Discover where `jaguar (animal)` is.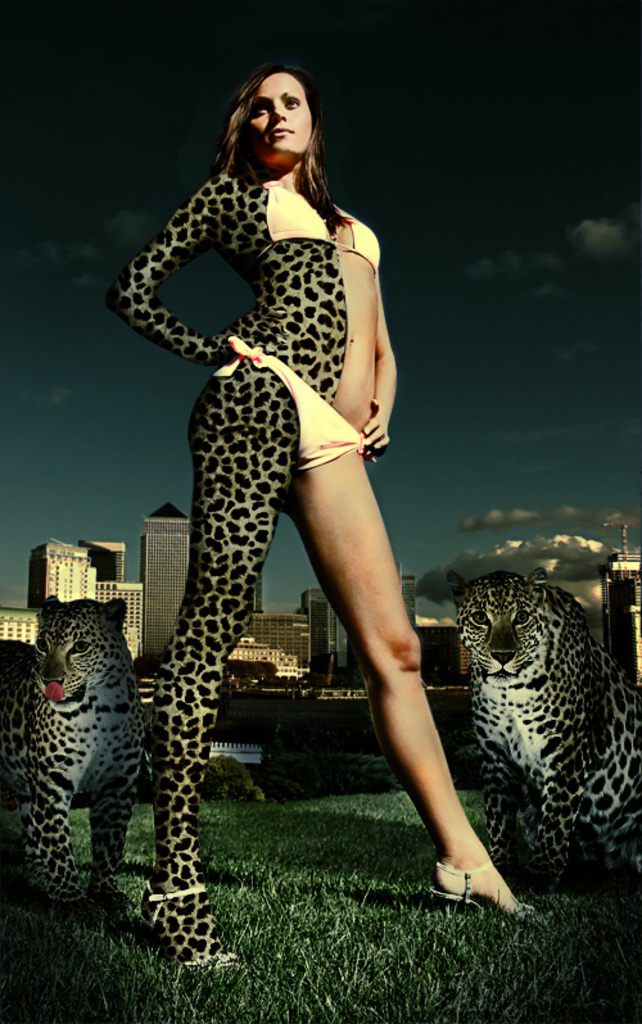
Discovered at region(446, 565, 641, 901).
